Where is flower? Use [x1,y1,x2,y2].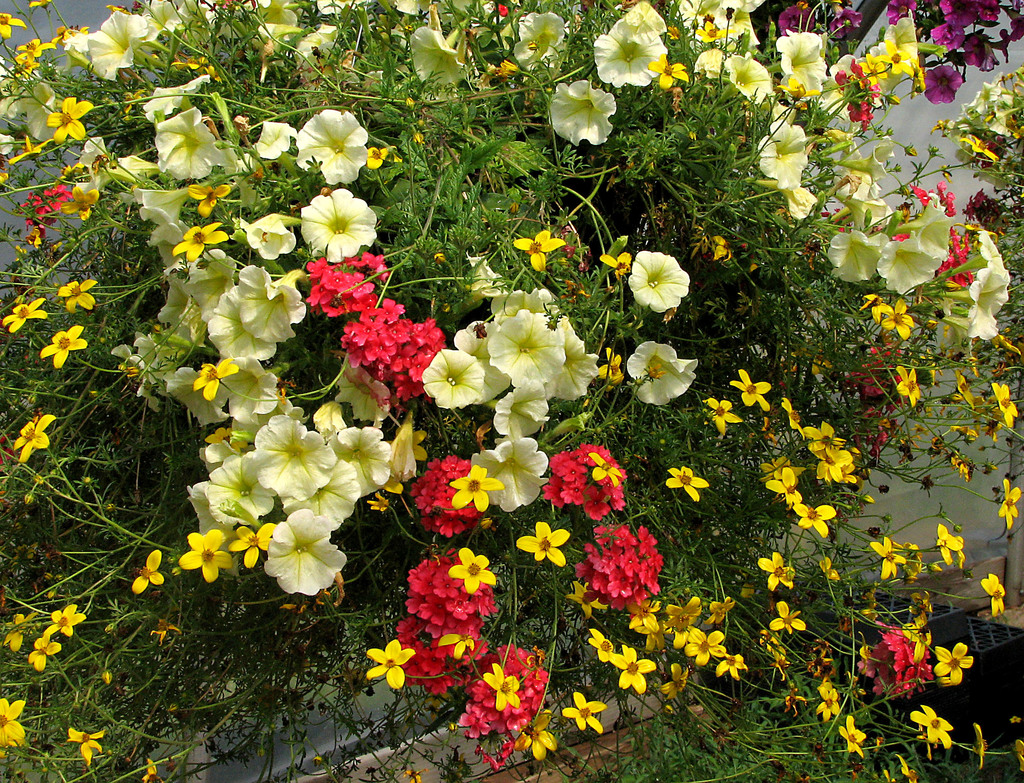
[0,63,51,138].
